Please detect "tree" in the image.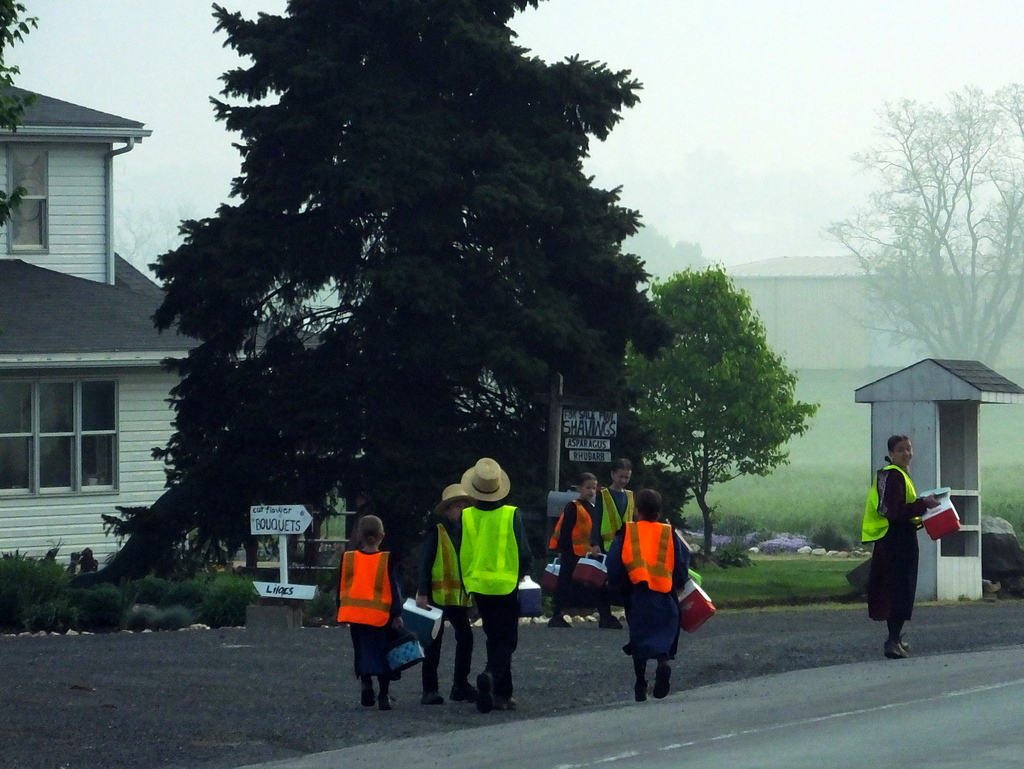
108, 0, 728, 571.
